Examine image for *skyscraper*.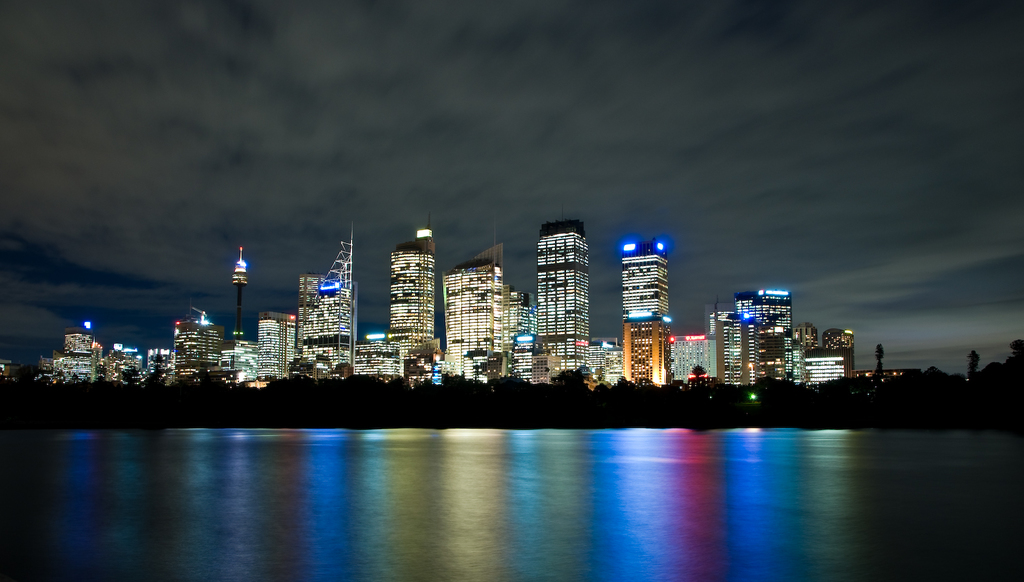
Examination result: region(173, 315, 226, 381).
